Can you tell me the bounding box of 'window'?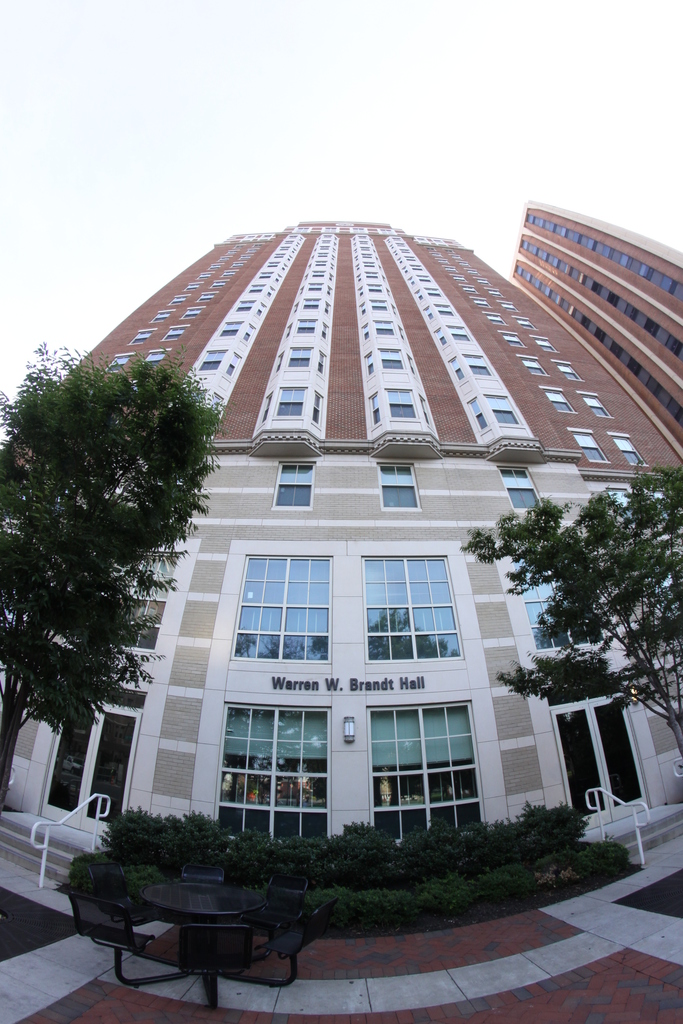
x1=613 y1=431 x2=654 y2=470.
